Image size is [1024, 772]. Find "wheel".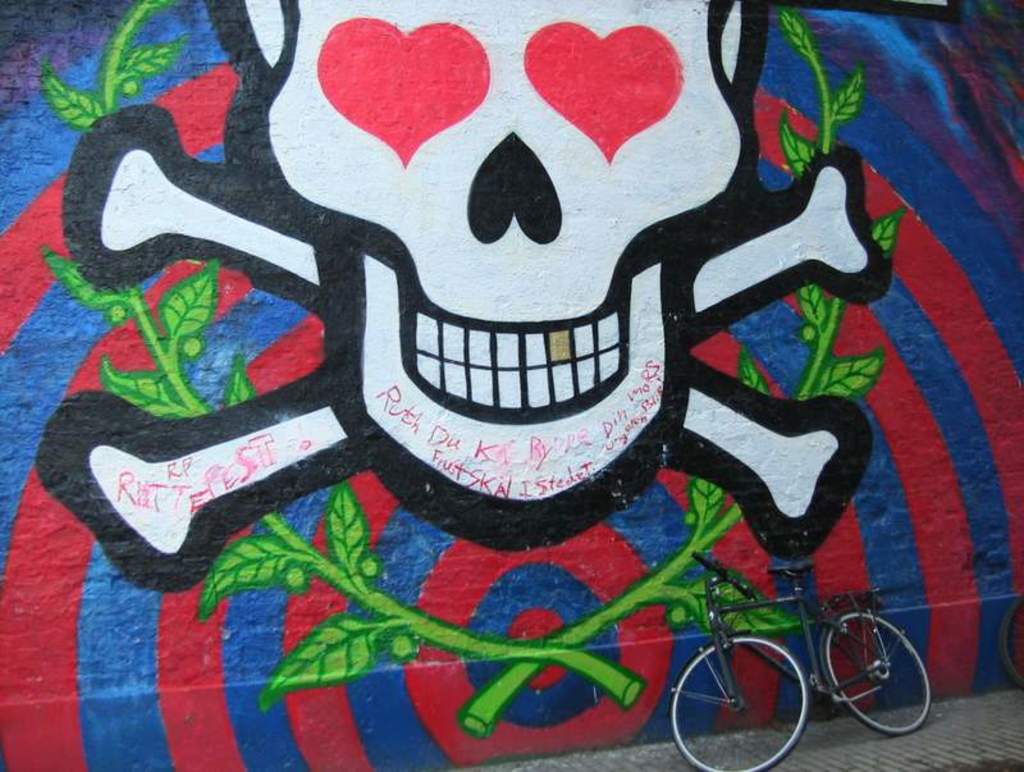
pyautogui.locateOnScreen(669, 638, 809, 771).
